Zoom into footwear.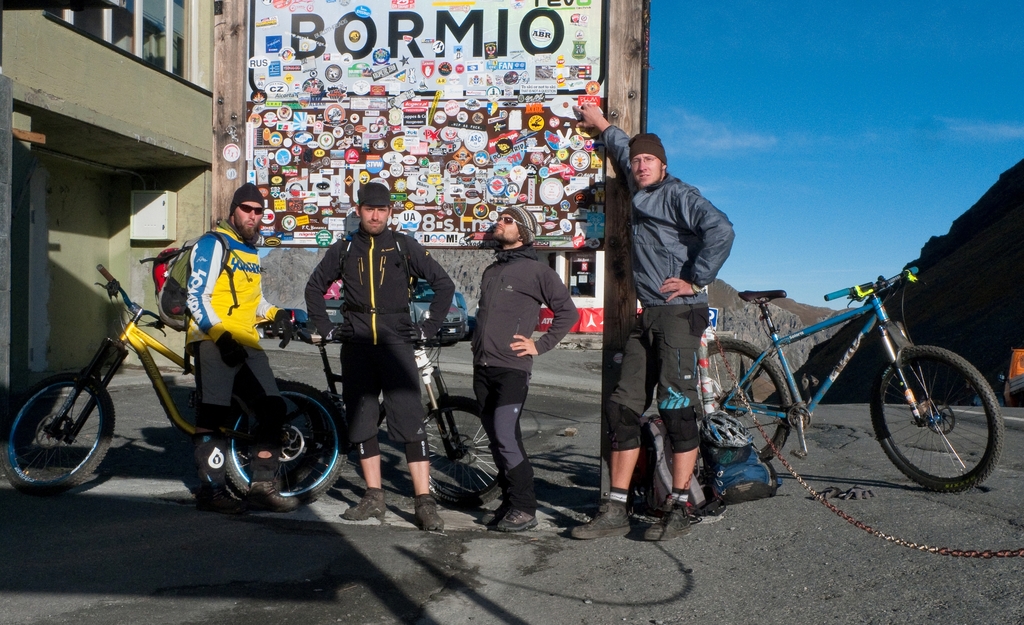
Zoom target: 342:489:392:524.
